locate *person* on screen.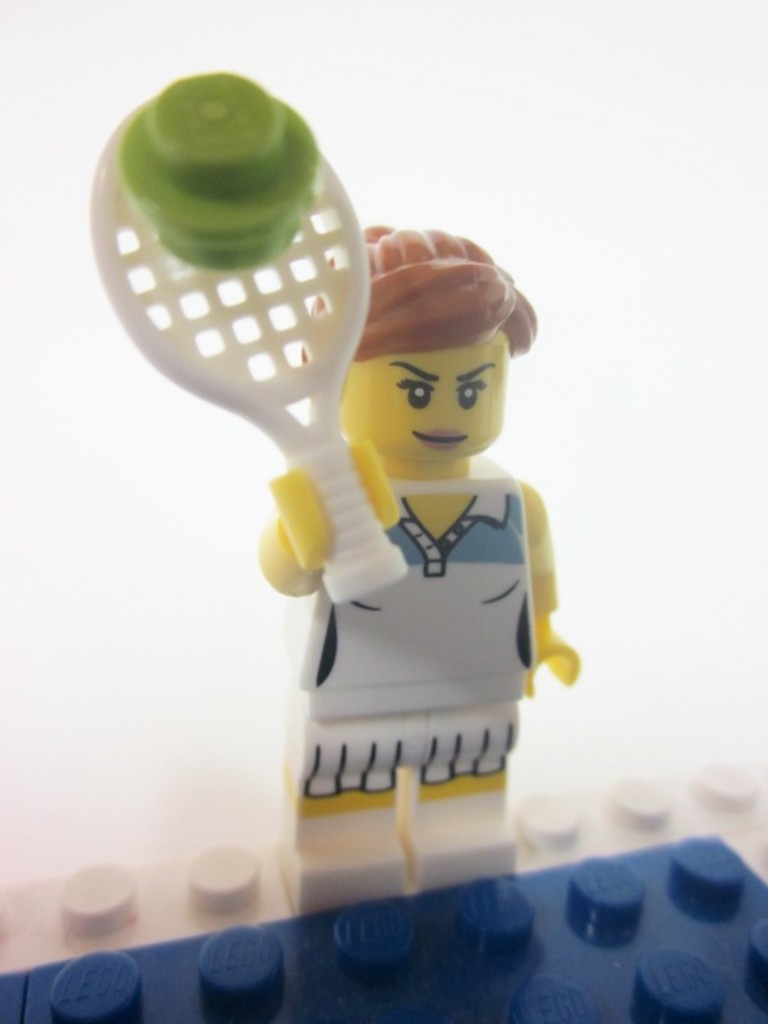
On screen at [253, 221, 584, 916].
